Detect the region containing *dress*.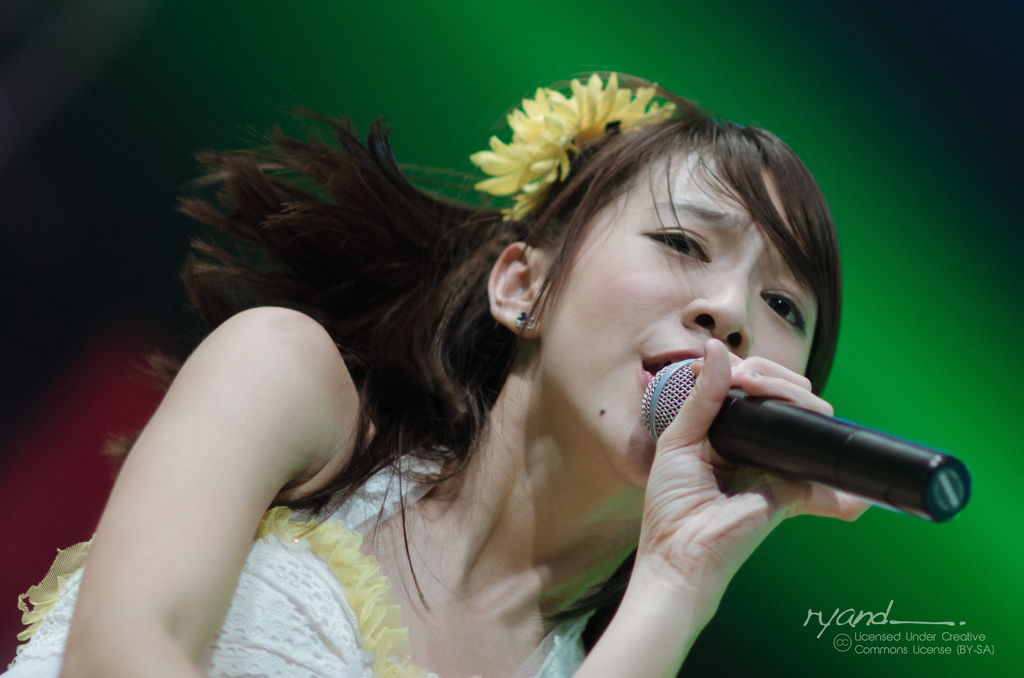
pyautogui.locateOnScreen(0, 449, 600, 677).
